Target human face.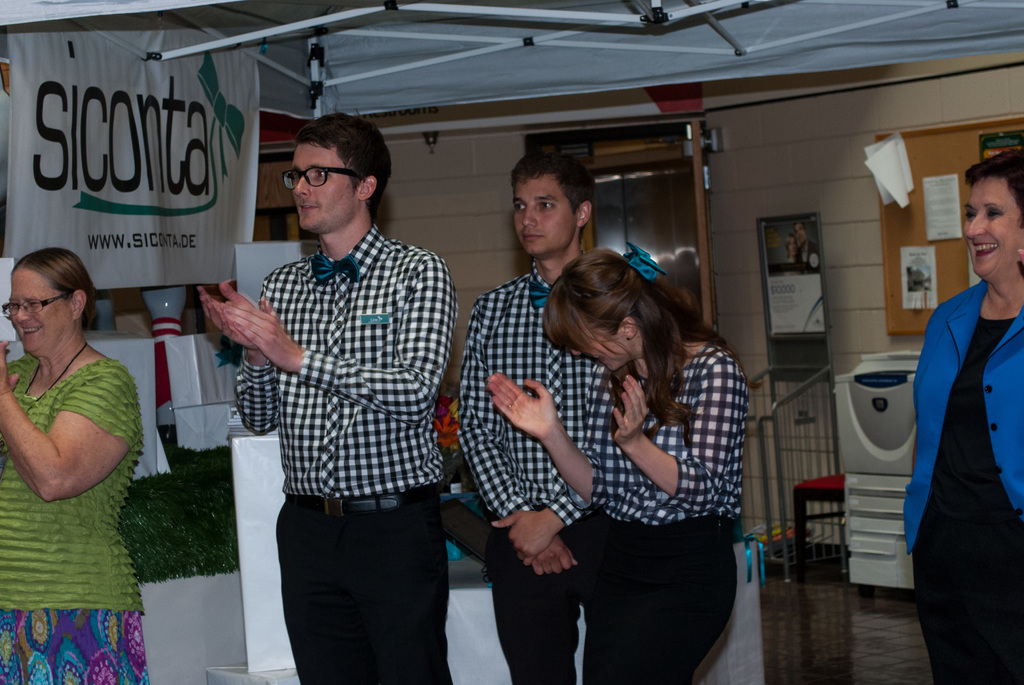
Target region: (291,146,362,233).
